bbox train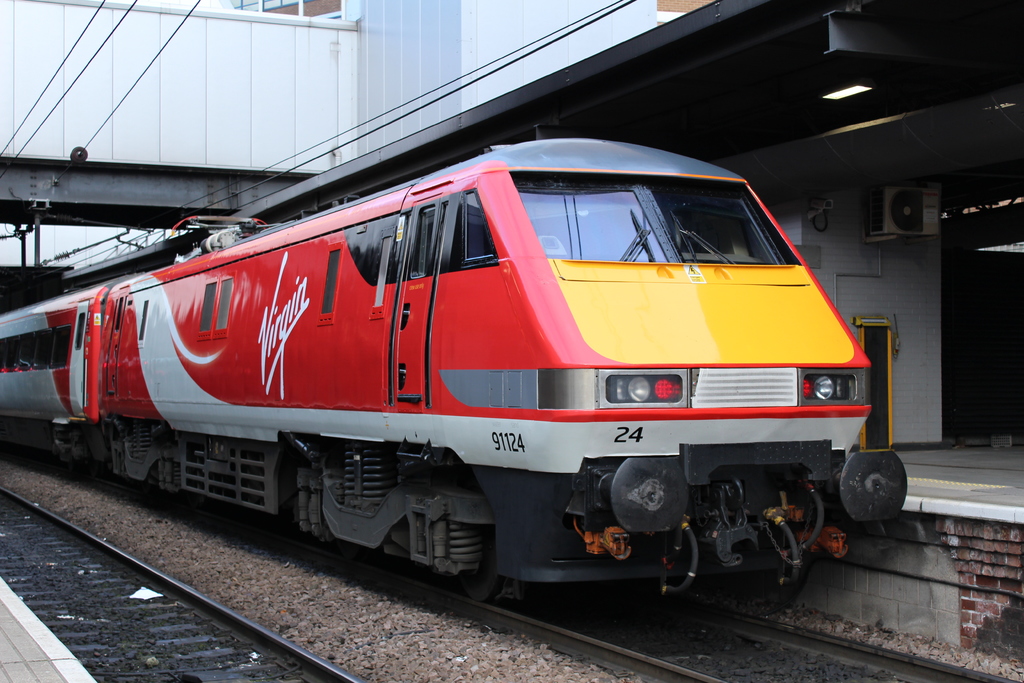
x1=0 y1=129 x2=906 y2=618
